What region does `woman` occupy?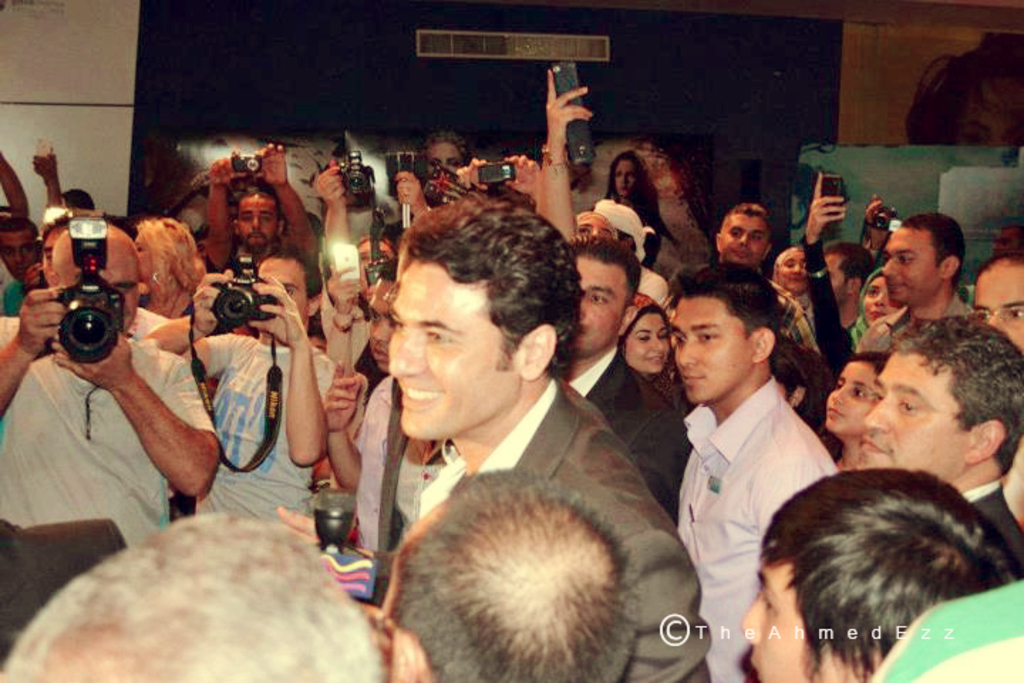
l=769, t=333, r=835, b=454.
